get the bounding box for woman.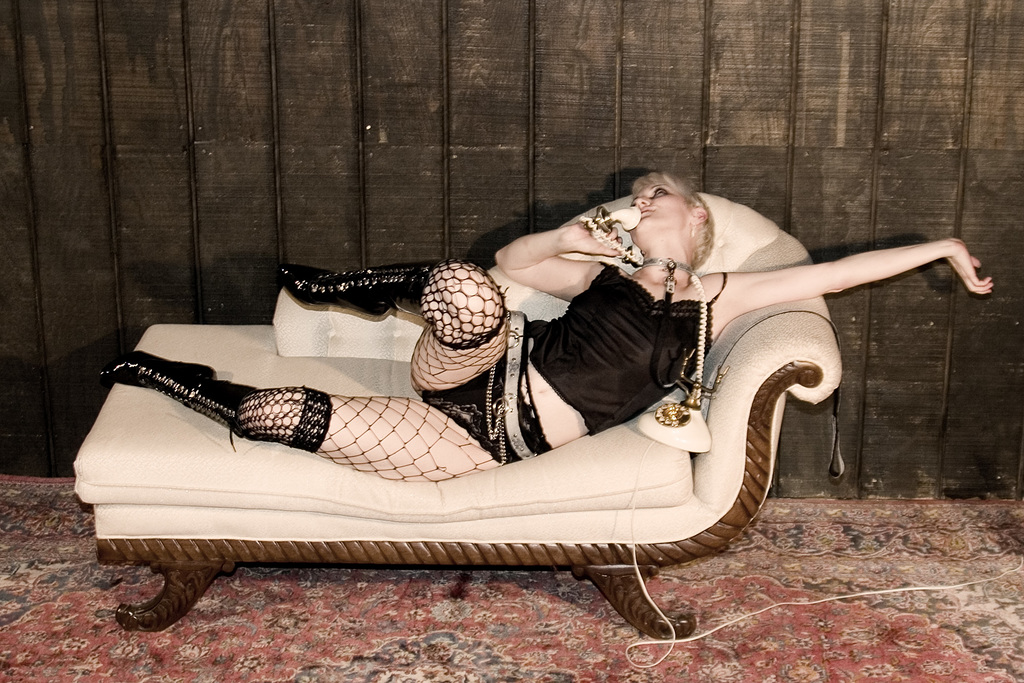
x1=81, y1=166, x2=991, y2=486.
